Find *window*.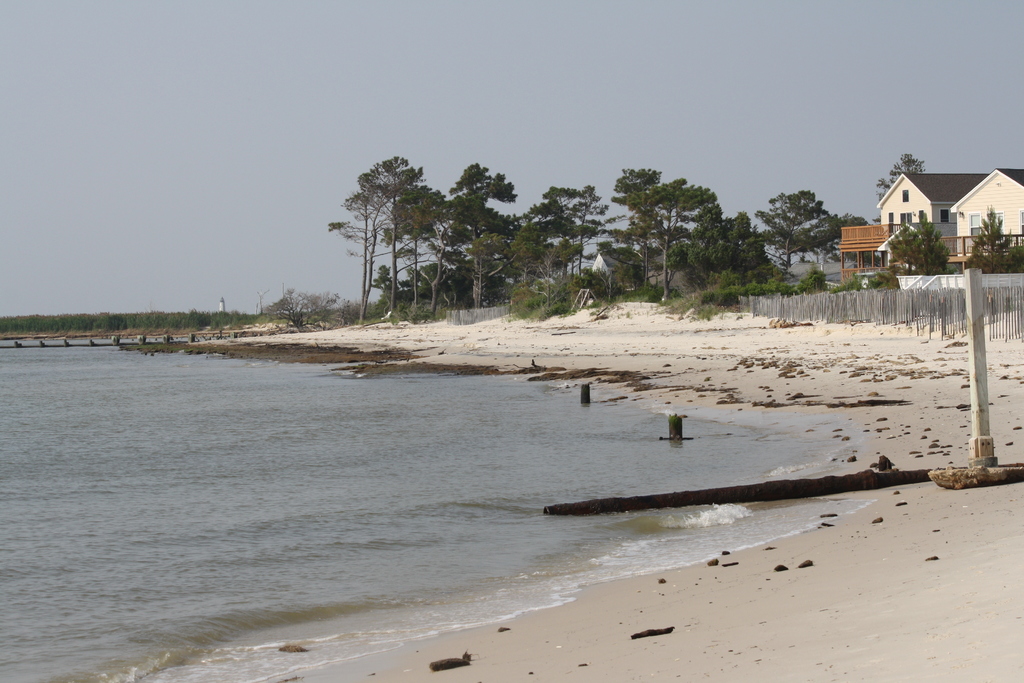
rect(899, 185, 911, 202).
